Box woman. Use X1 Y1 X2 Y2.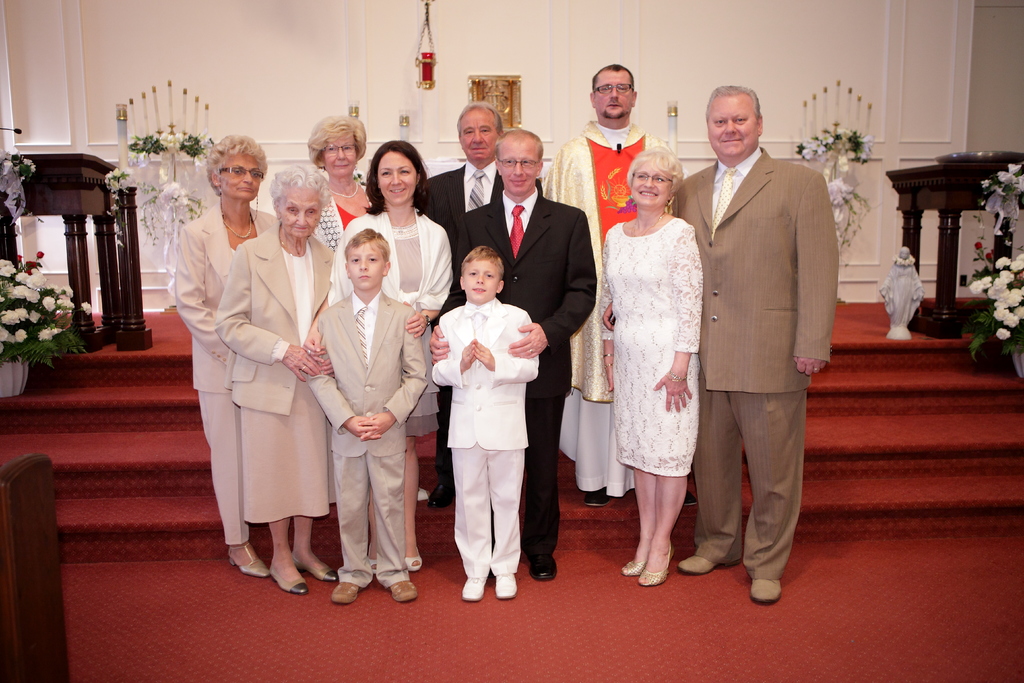
587 115 708 573.
